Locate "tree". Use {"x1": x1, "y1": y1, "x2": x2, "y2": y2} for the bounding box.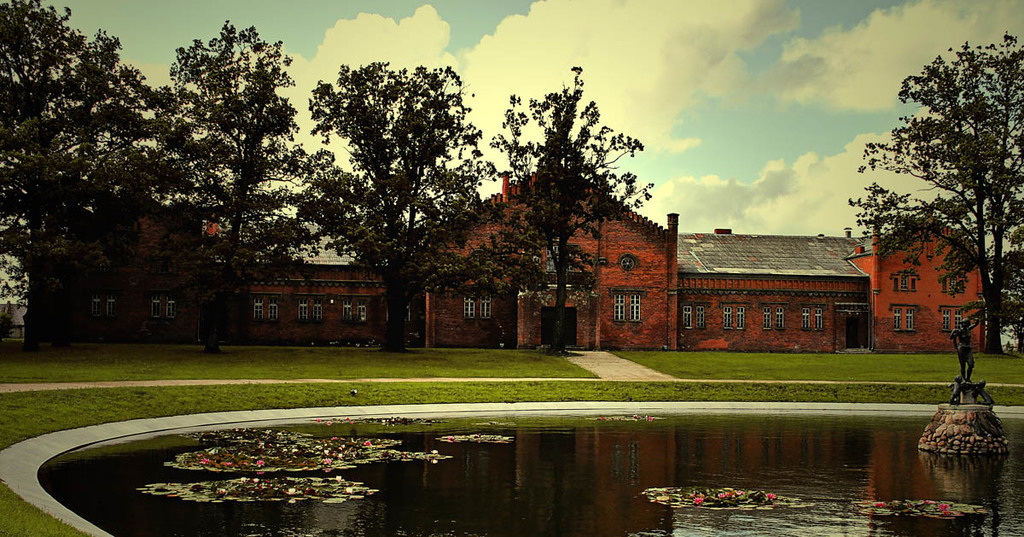
{"x1": 0, "y1": 0, "x2": 158, "y2": 352}.
